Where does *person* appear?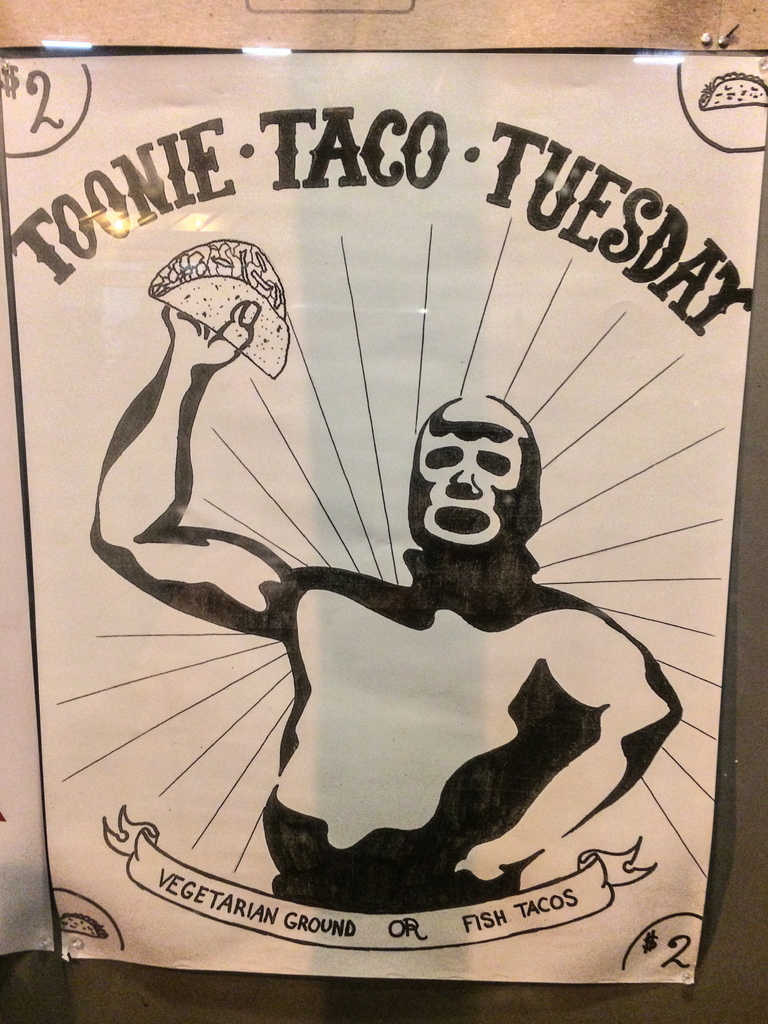
Appears at 107,209,659,932.
